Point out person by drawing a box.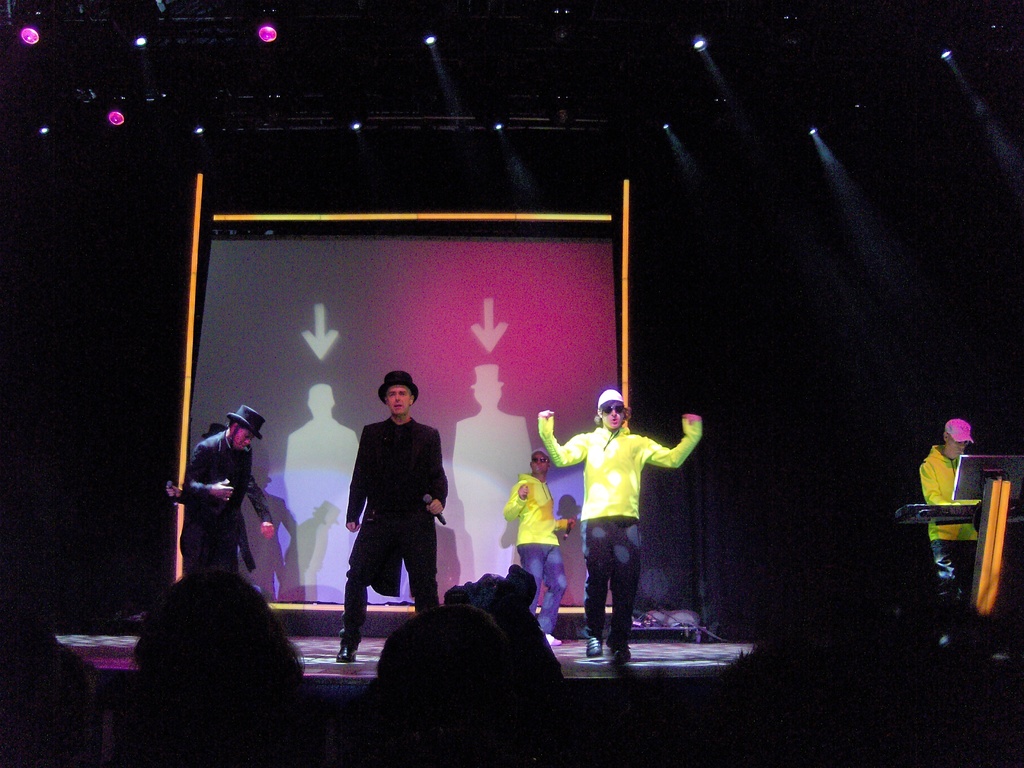
rect(918, 417, 976, 606).
